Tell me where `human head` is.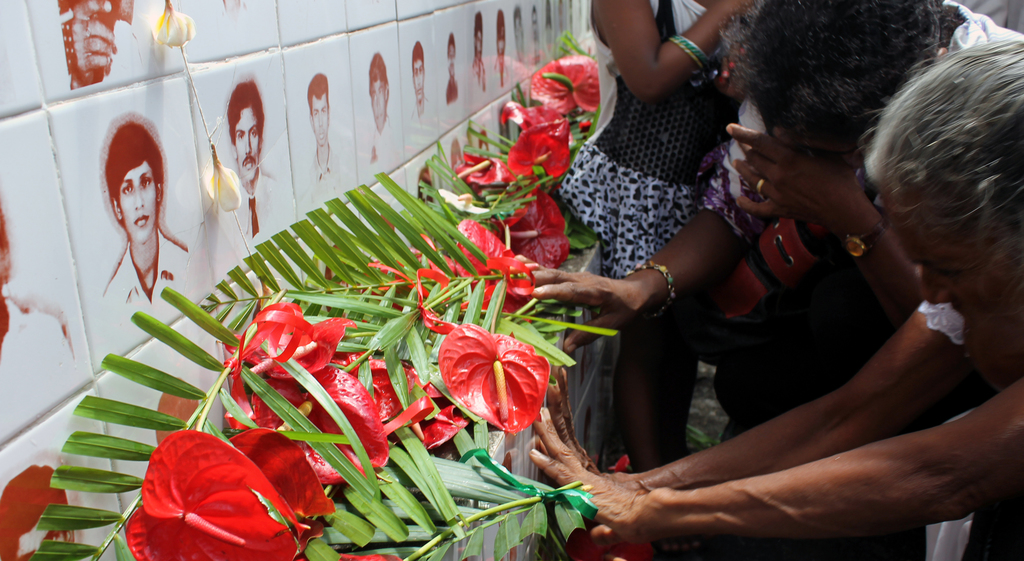
`human head` is at left=0, top=195, right=11, bottom=296.
